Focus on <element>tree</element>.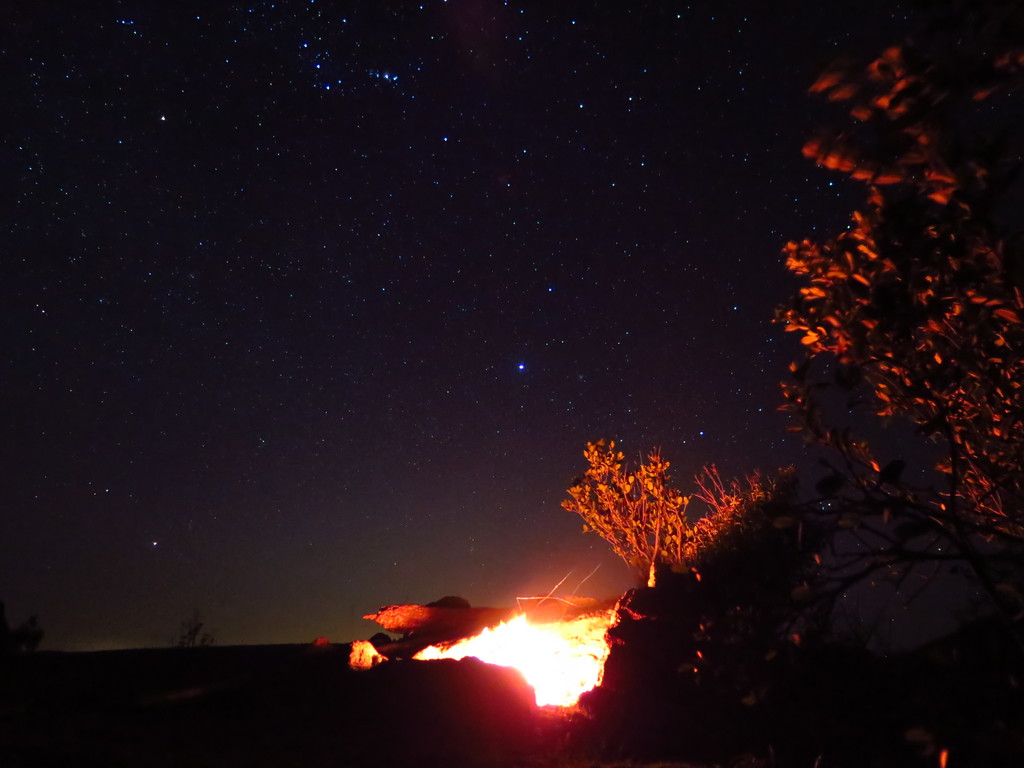
Focused at (left=727, top=46, right=1009, bottom=684).
